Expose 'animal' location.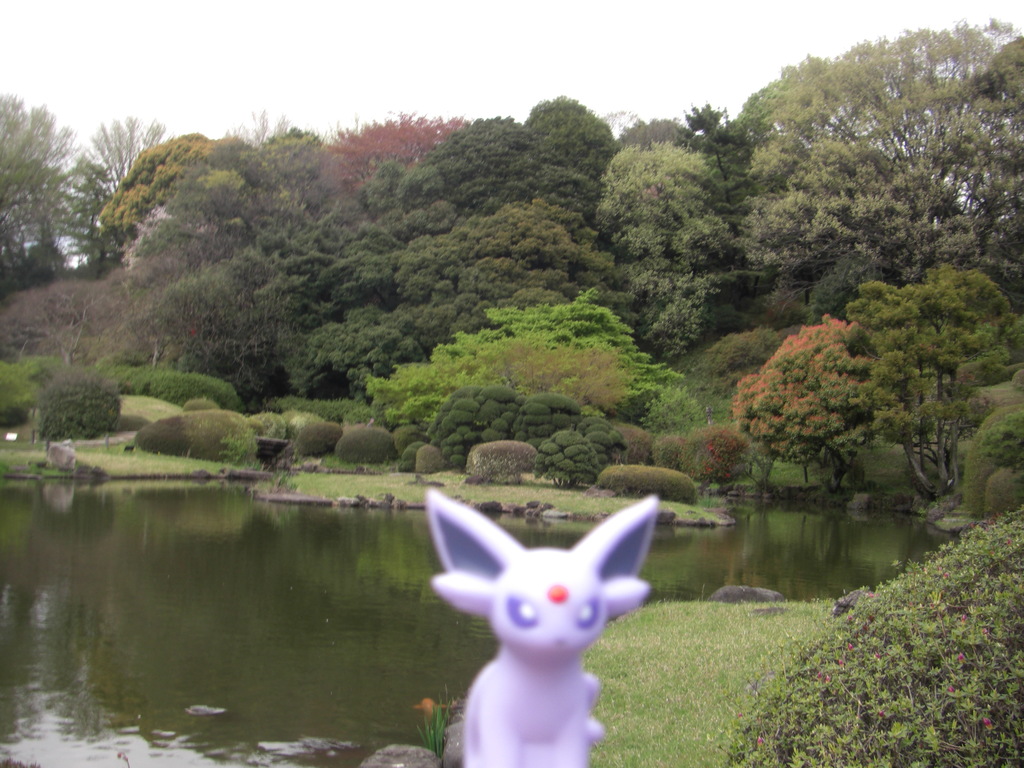
Exposed at (x1=416, y1=486, x2=657, y2=767).
